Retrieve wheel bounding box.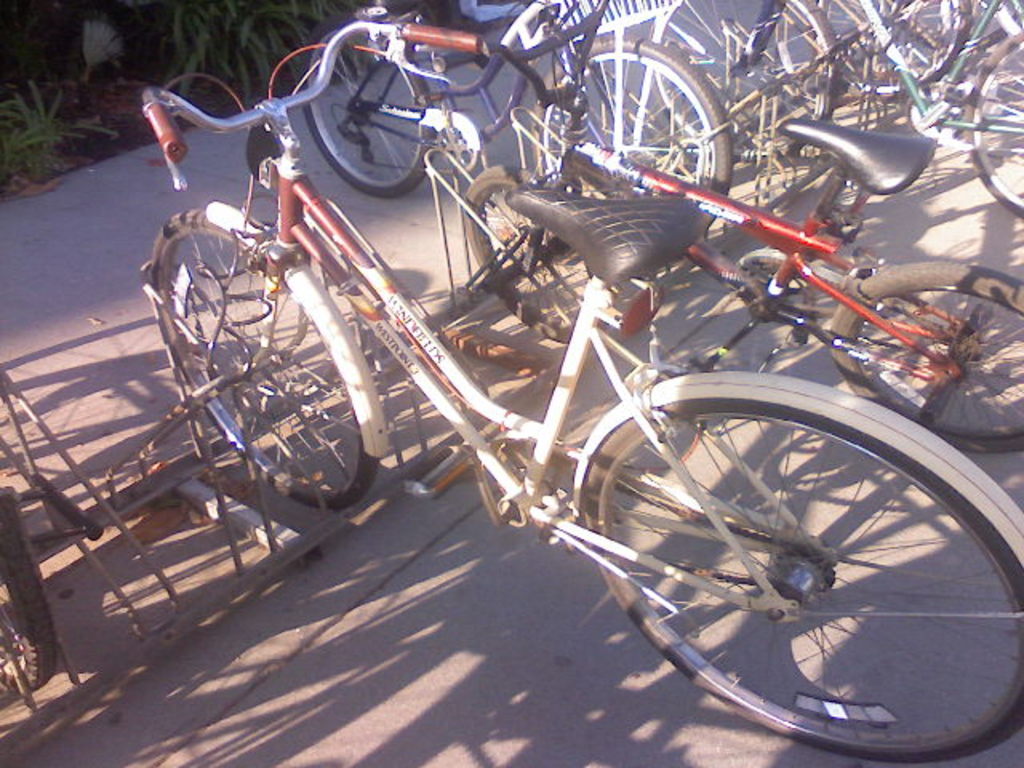
Bounding box: bbox=(576, 371, 1022, 766).
